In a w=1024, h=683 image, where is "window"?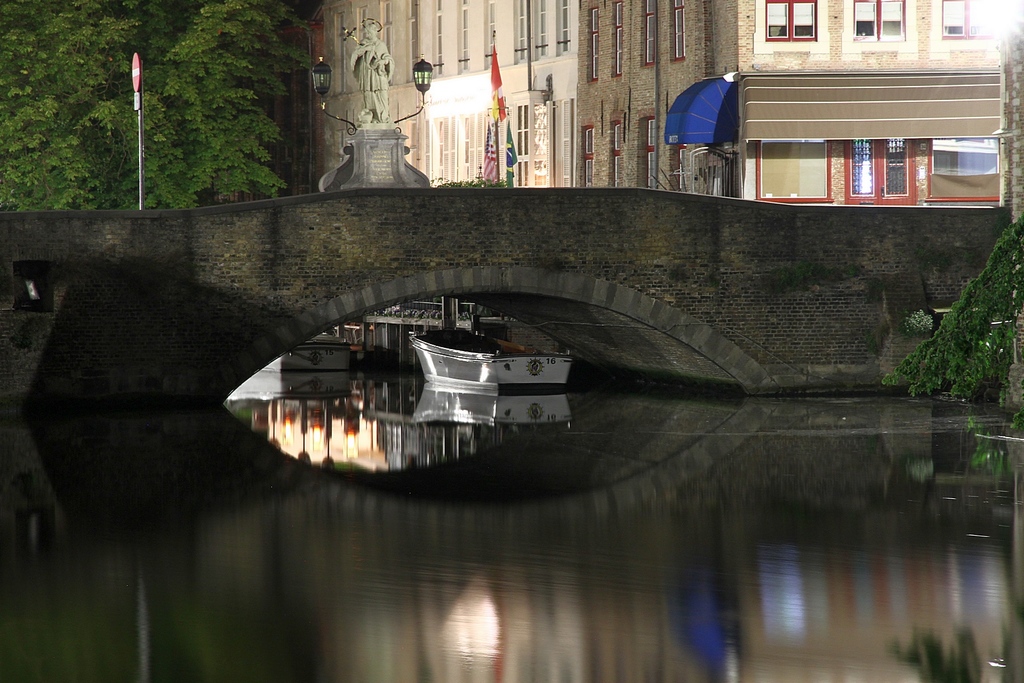
{"left": 609, "top": 119, "right": 621, "bottom": 191}.
